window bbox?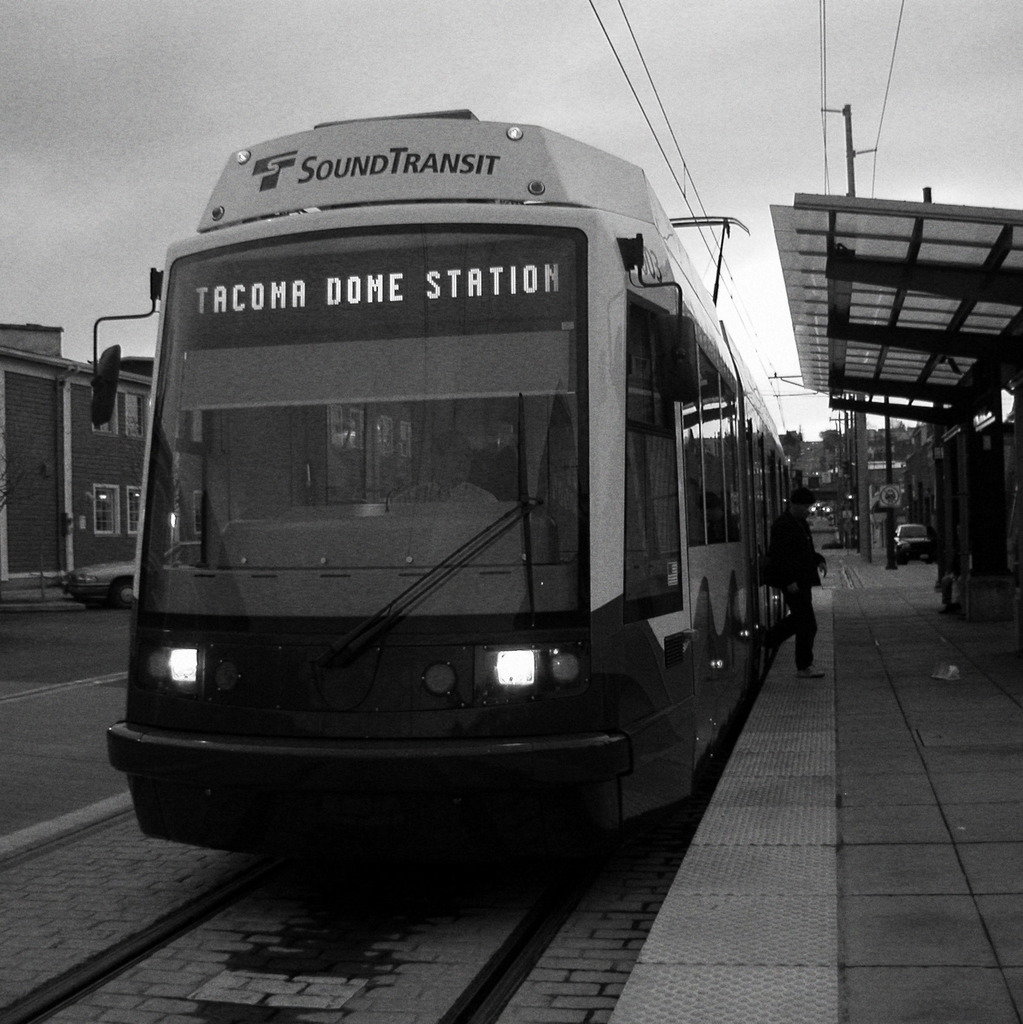
Rect(120, 397, 144, 442)
